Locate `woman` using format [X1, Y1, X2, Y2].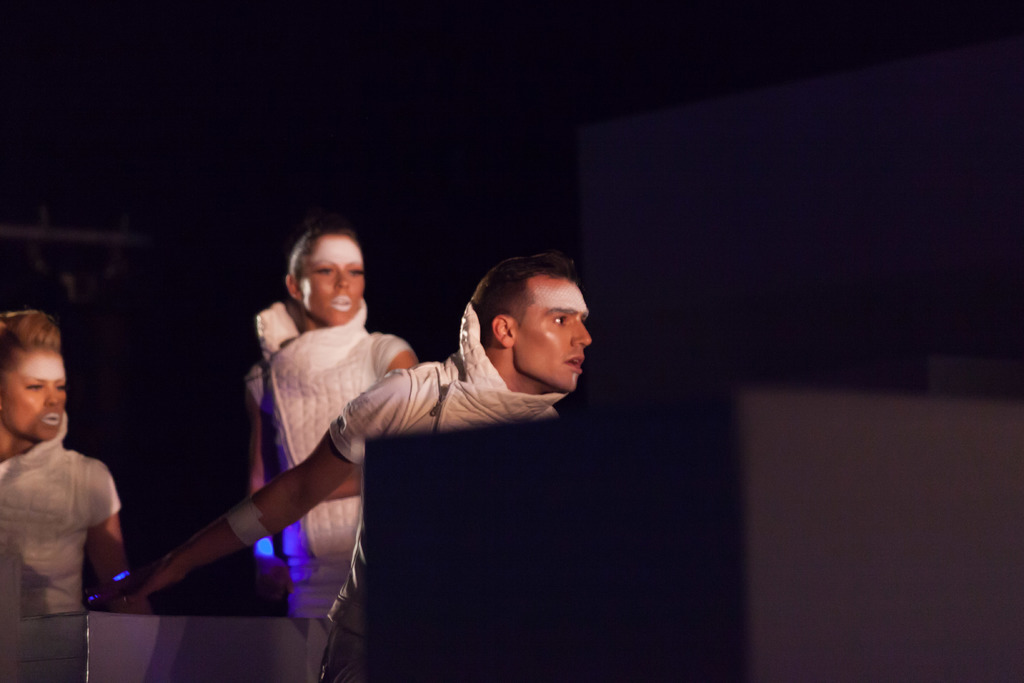
[0, 305, 135, 613].
